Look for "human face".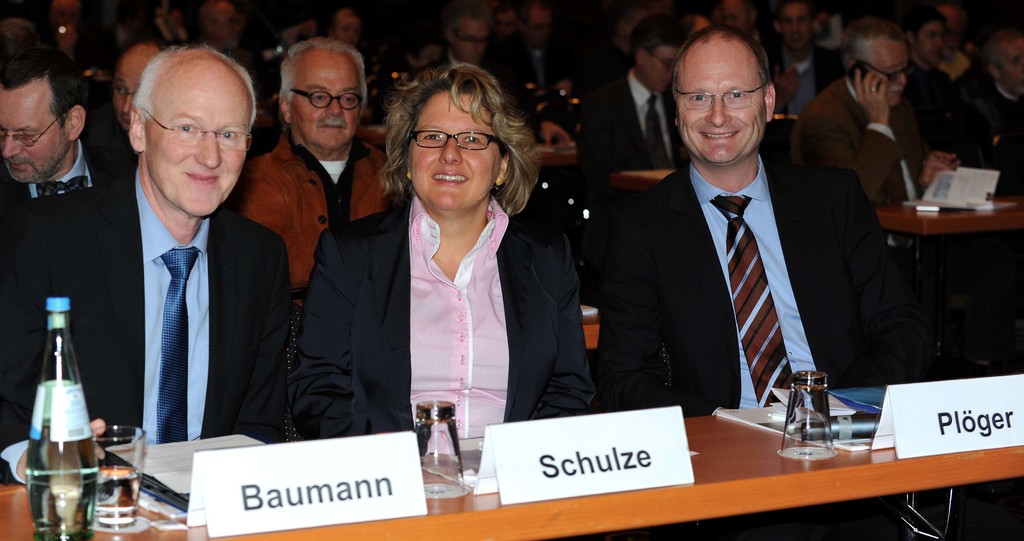
Found: <box>410,88,499,211</box>.
